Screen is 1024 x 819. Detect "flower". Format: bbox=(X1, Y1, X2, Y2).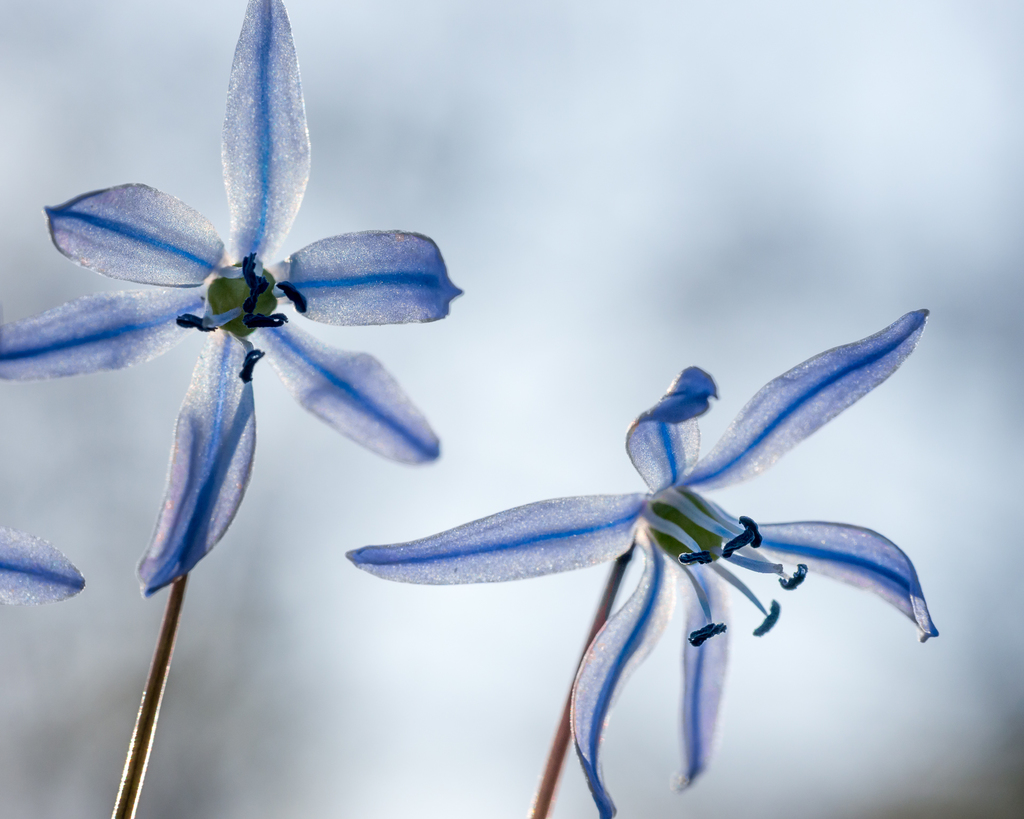
bbox=(348, 310, 941, 818).
